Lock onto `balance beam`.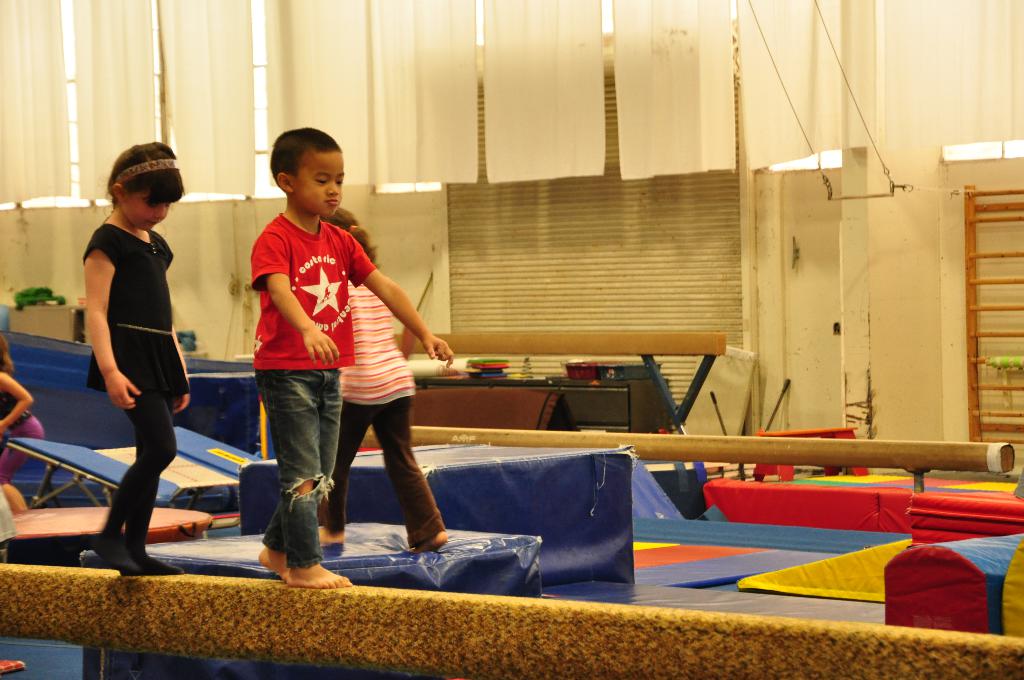
Locked: box(394, 334, 728, 355).
